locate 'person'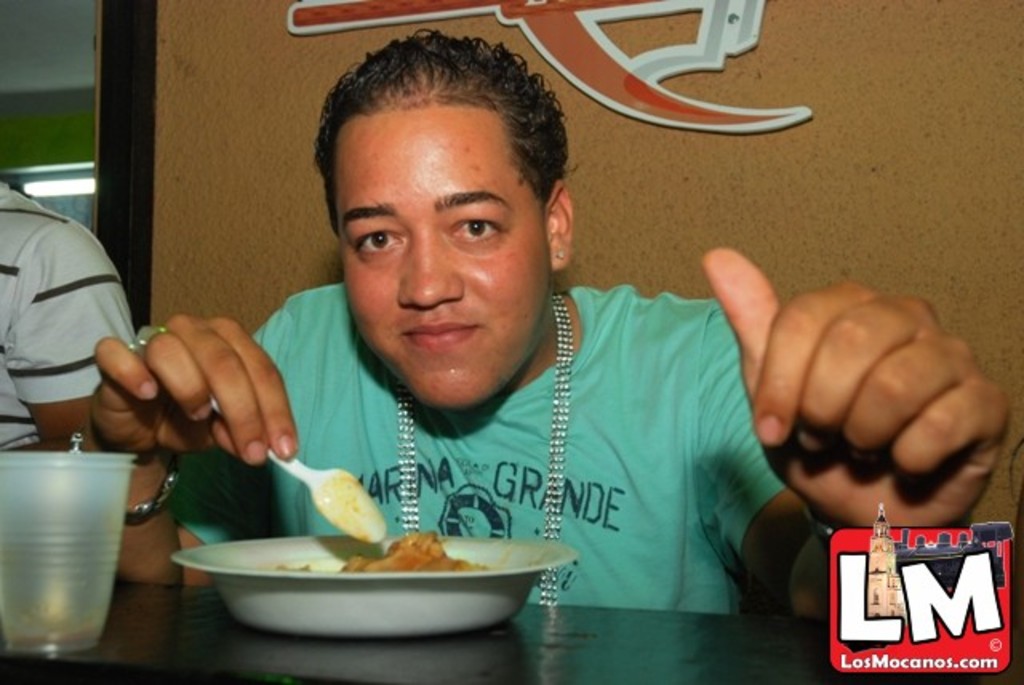
{"left": 86, "top": 29, "right": 1011, "bottom": 626}
